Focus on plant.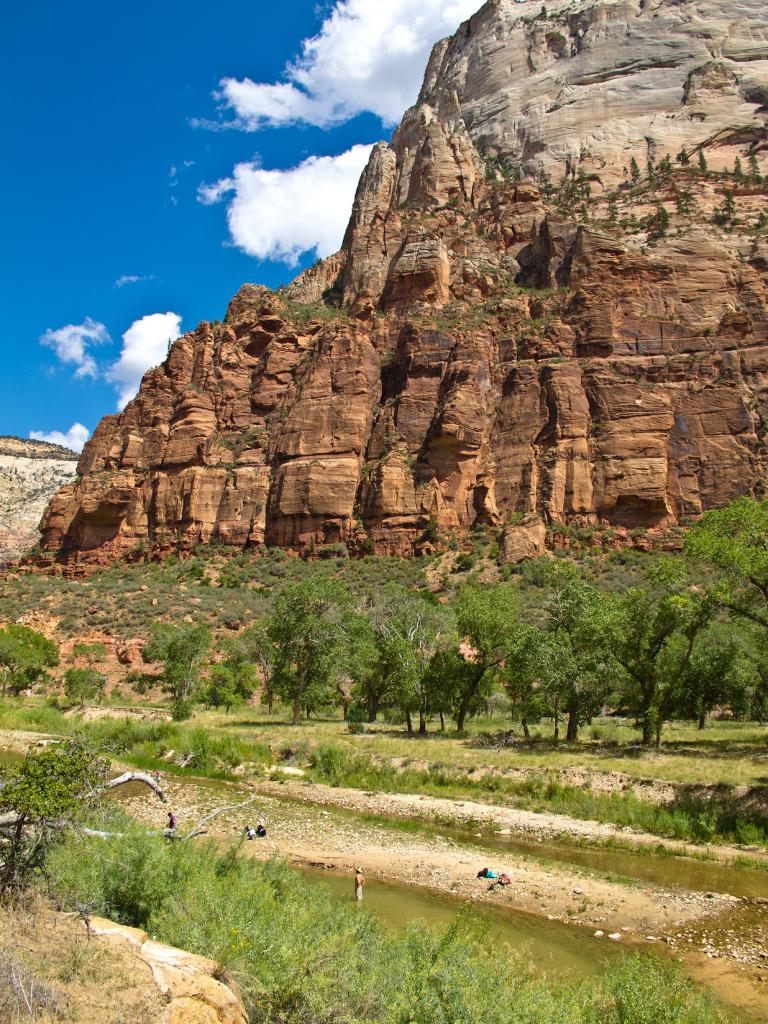
Focused at 538, 168, 559, 191.
